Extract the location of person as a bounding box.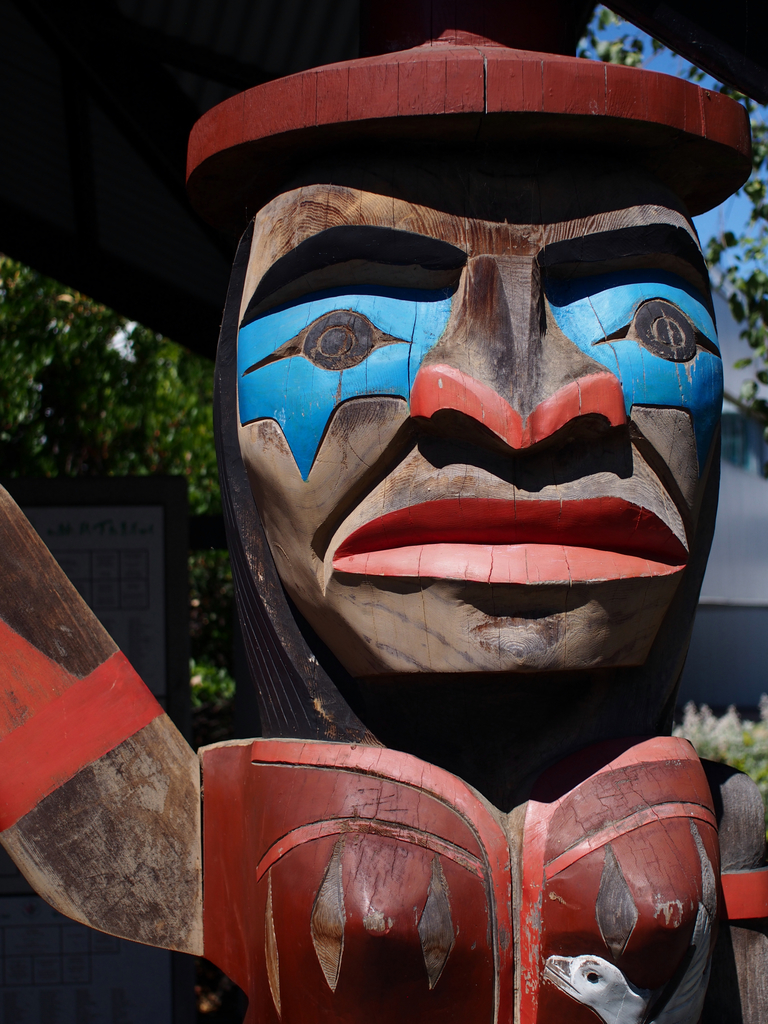
bbox=[0, 22, 767, 1021].
